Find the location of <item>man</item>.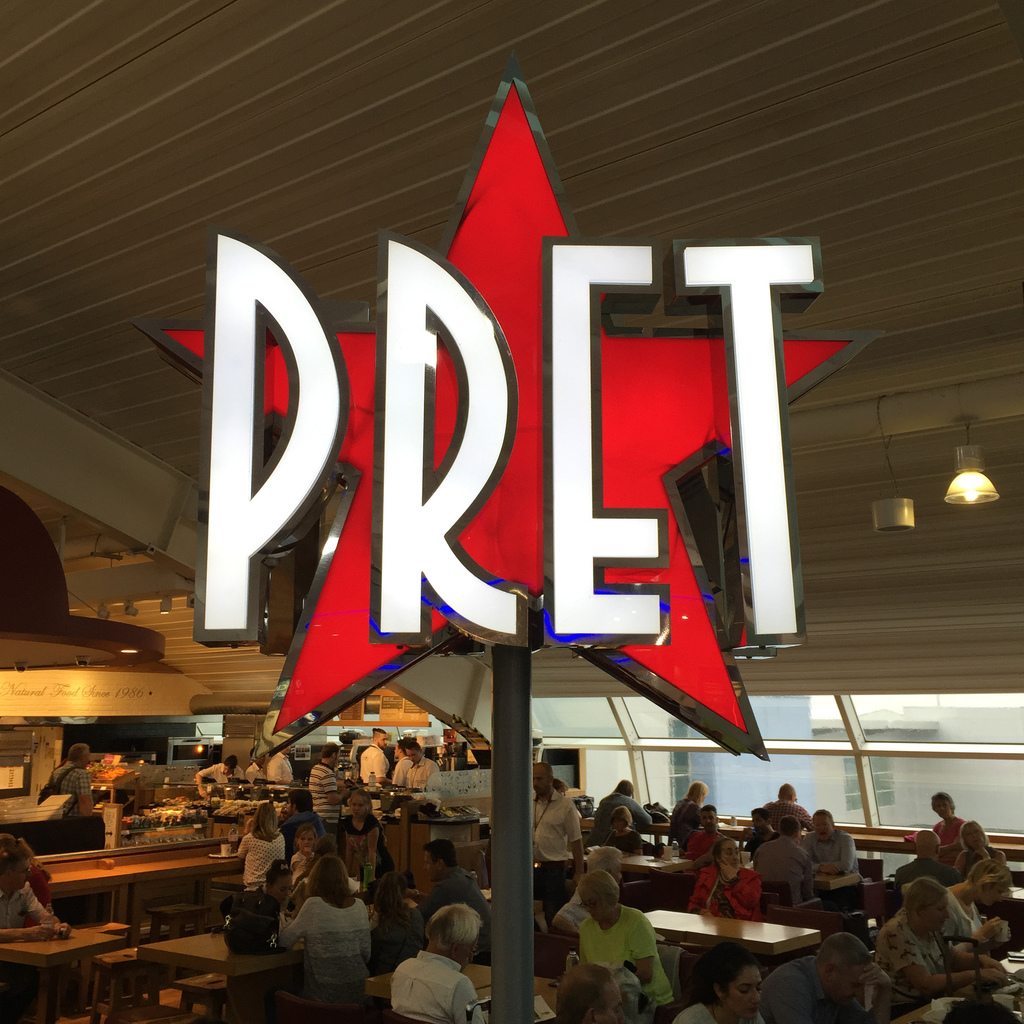
Location: (547, 842, 630, 933).
